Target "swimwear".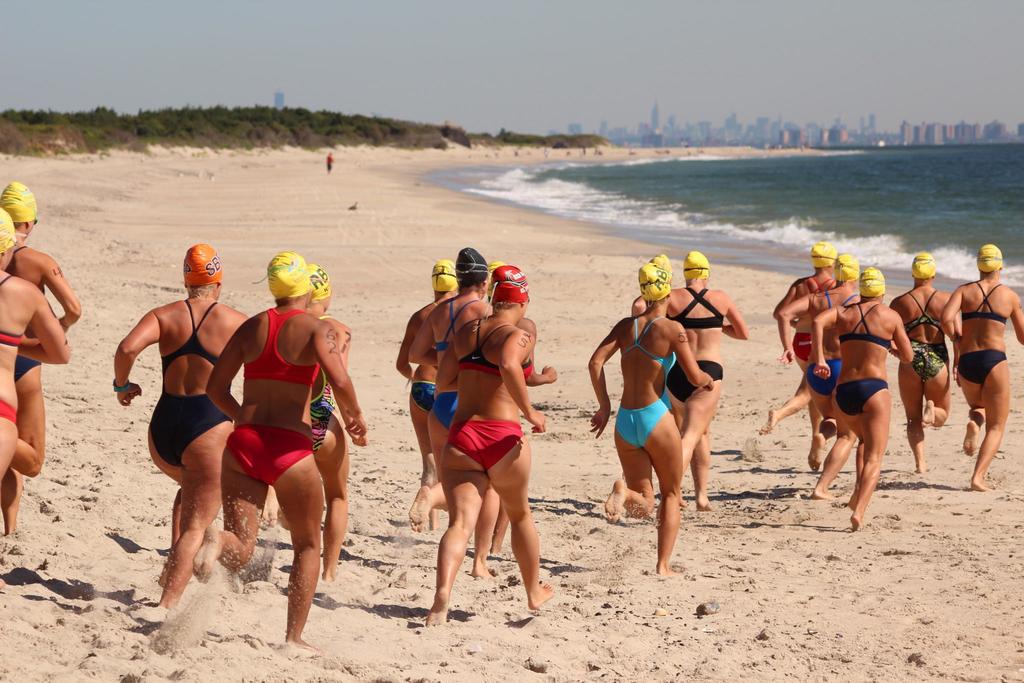
Target region: box=[13, 346, 40, 382].
